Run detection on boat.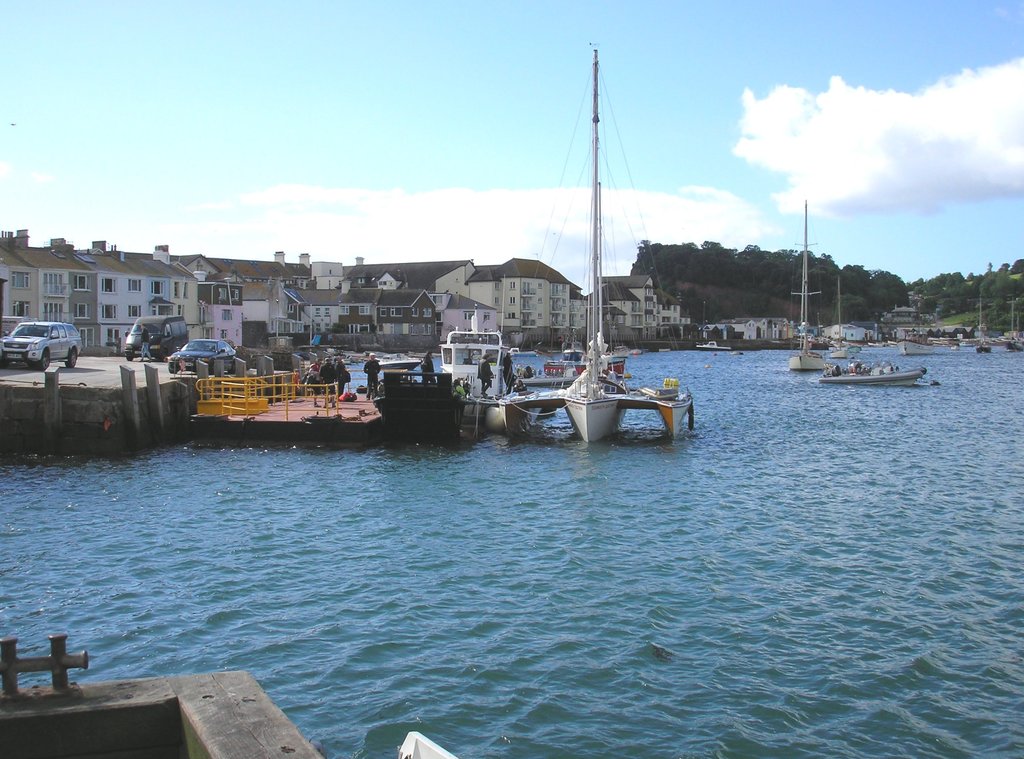
Result: [x1=1007, y1=331, x2=1023, y2=351].
